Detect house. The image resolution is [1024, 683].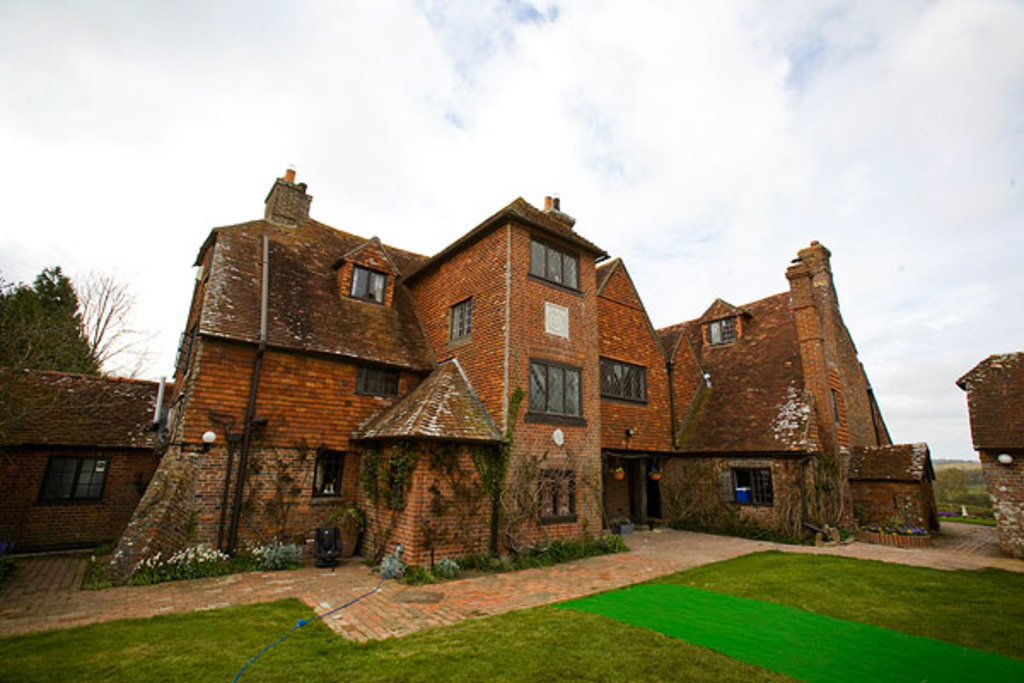
select_region(957, 353, 1022, 545).
